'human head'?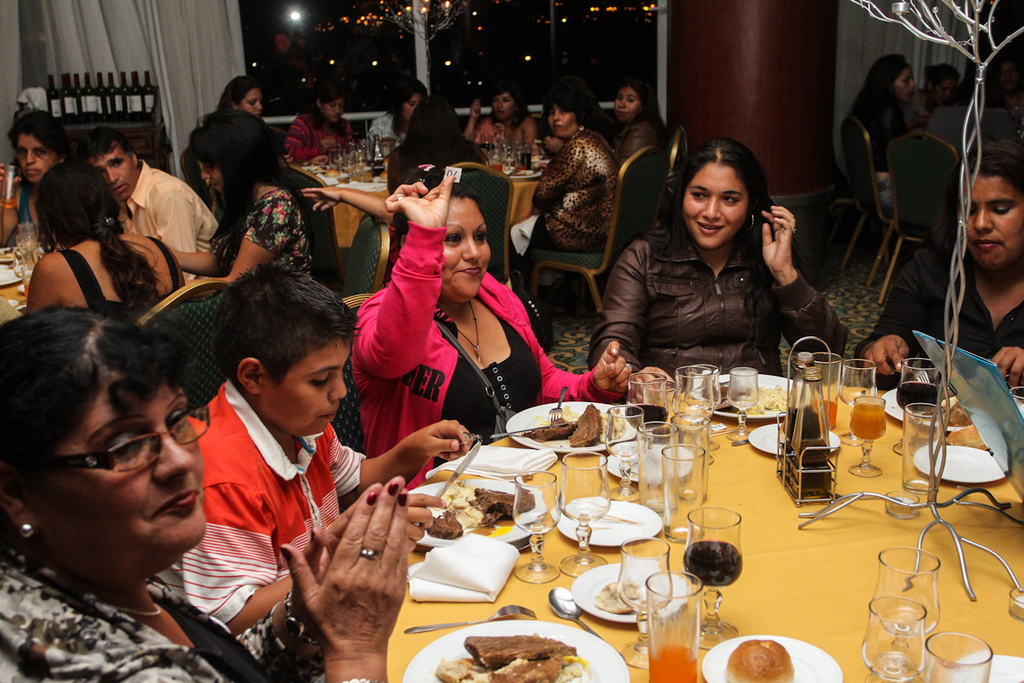
left=613, top=82, right=652, bottom=122
